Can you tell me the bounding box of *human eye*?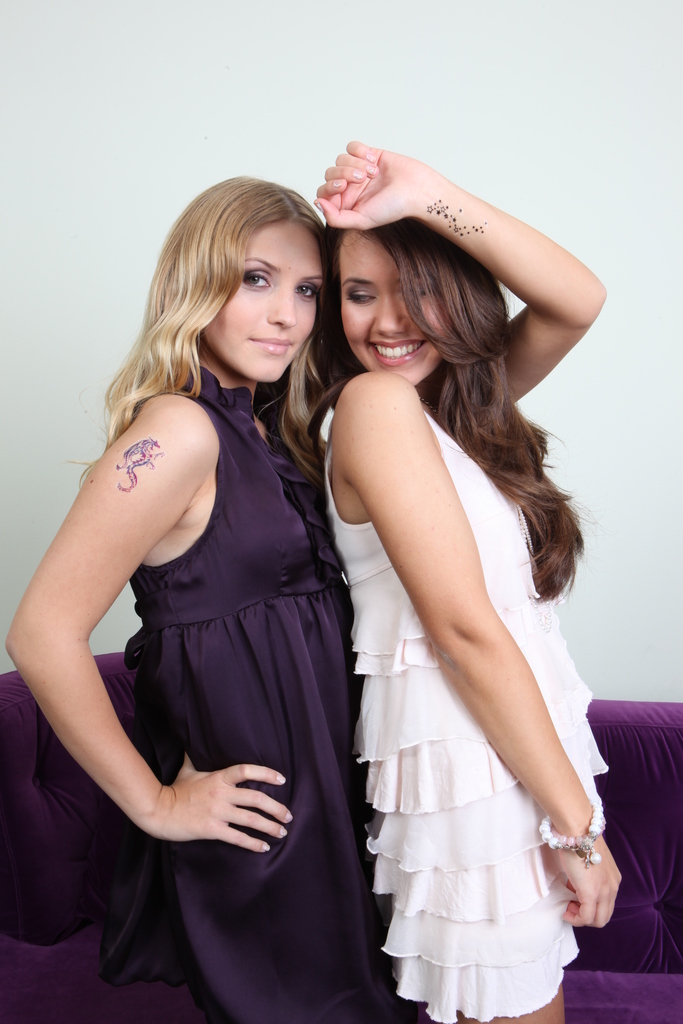
[x1=348, y1=285, x2=376, y2=308].
